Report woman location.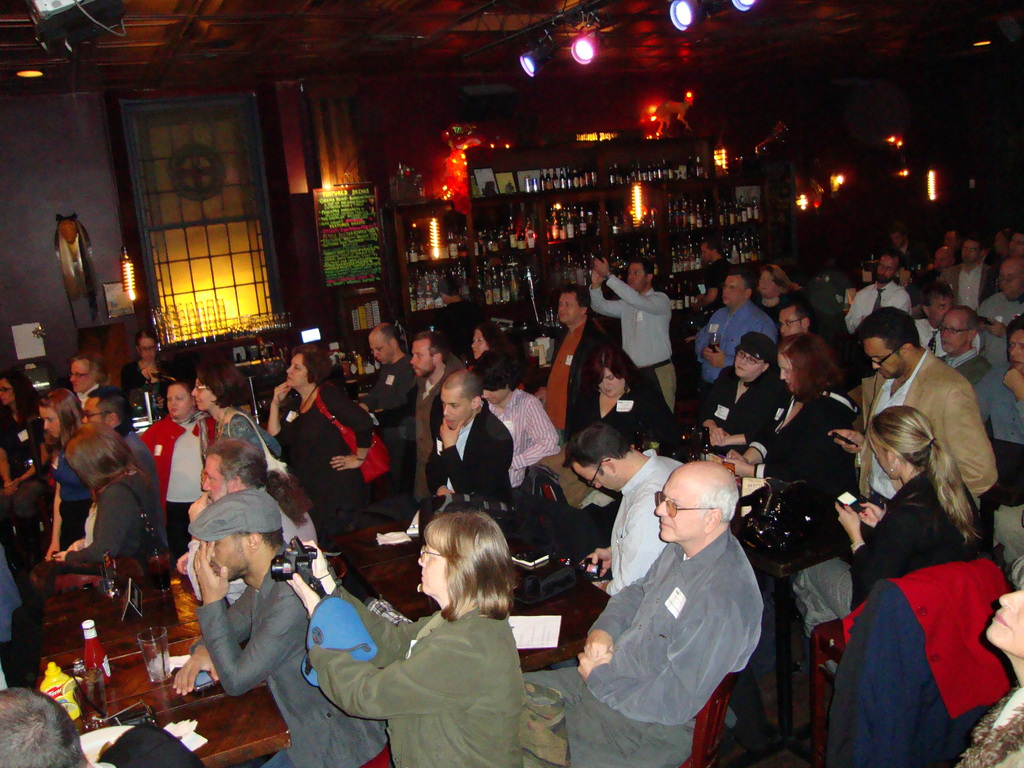
Report: box(698, 326, 794, 456).
